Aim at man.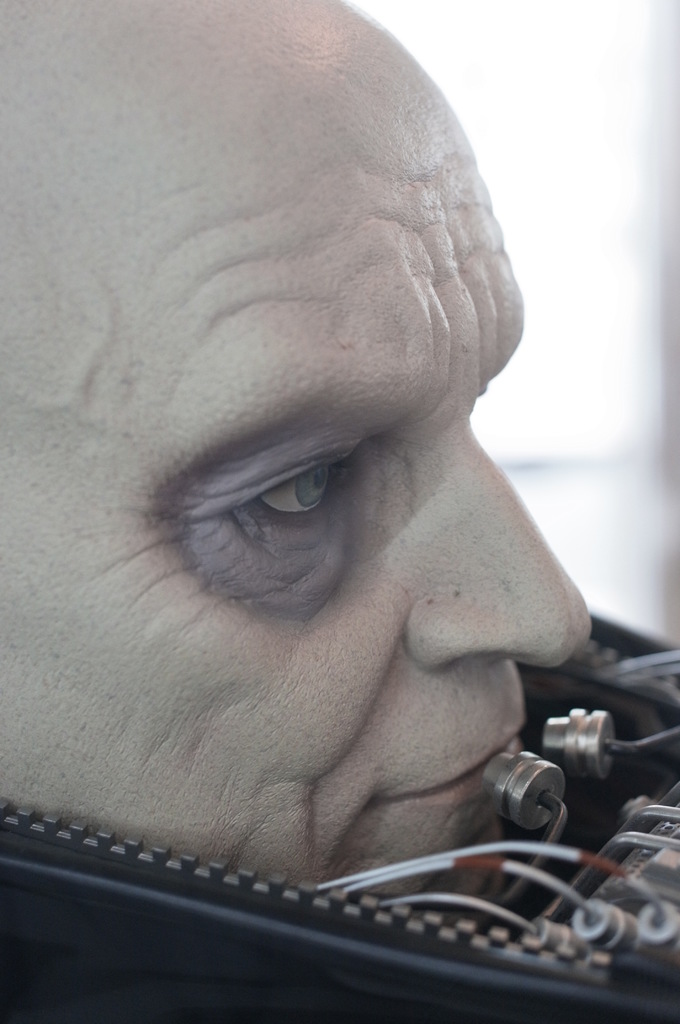
Aimed at {"left": 4, "top": 51, "right": 626, "bottom": 962}.
